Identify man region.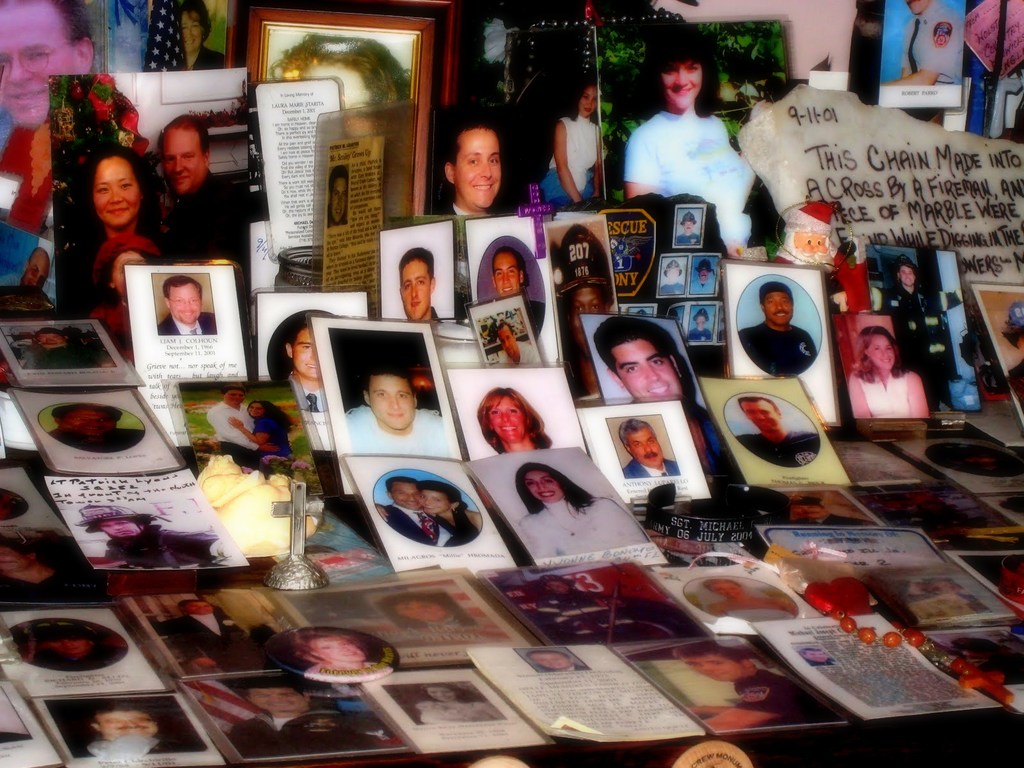
Region: Rect(1, 246, 45, 295).
